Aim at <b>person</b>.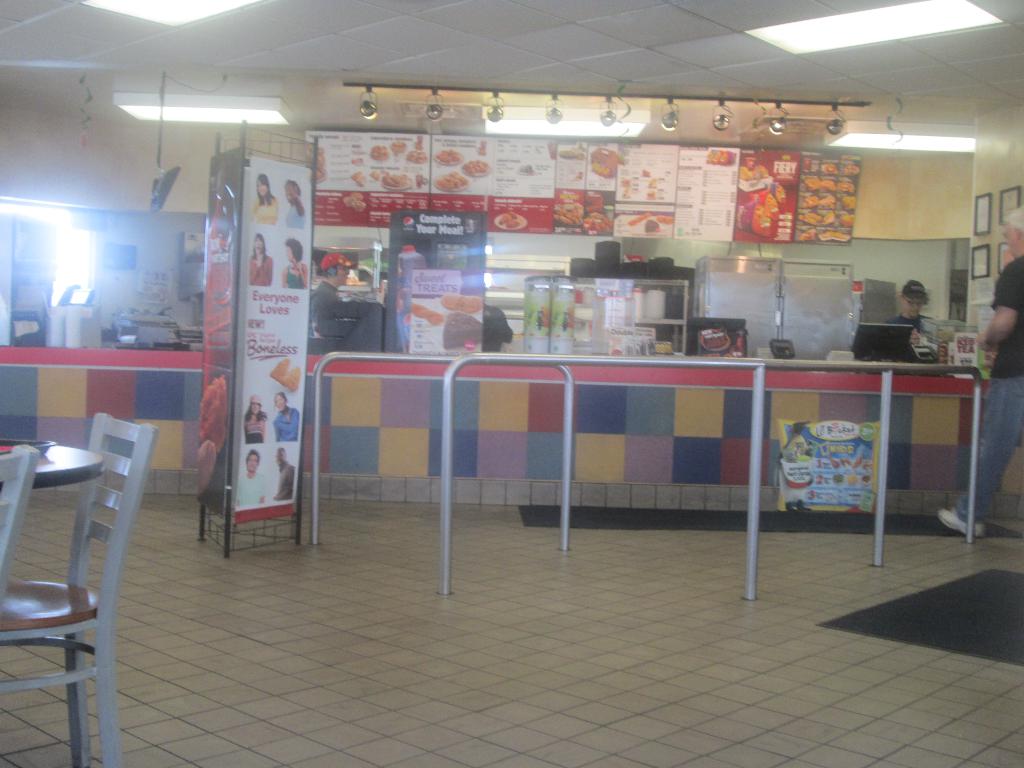
Aimed at {"left": 236, "top": 390, "right": 261, "bottom": 446}.
